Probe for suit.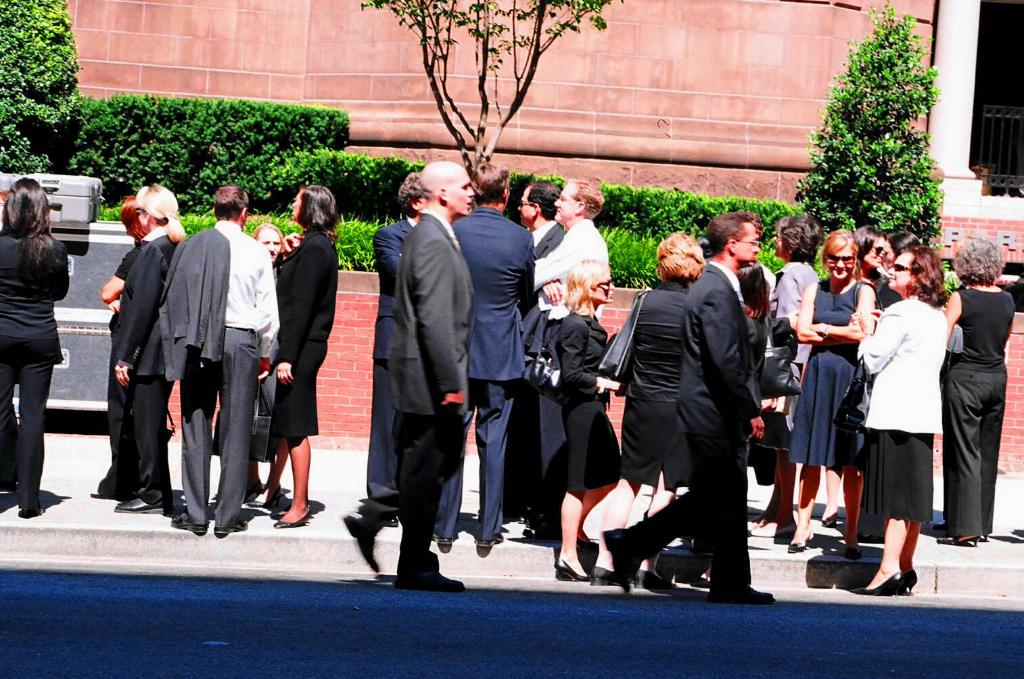
Probe result: <region>436, 204, 536, 535</region>.
